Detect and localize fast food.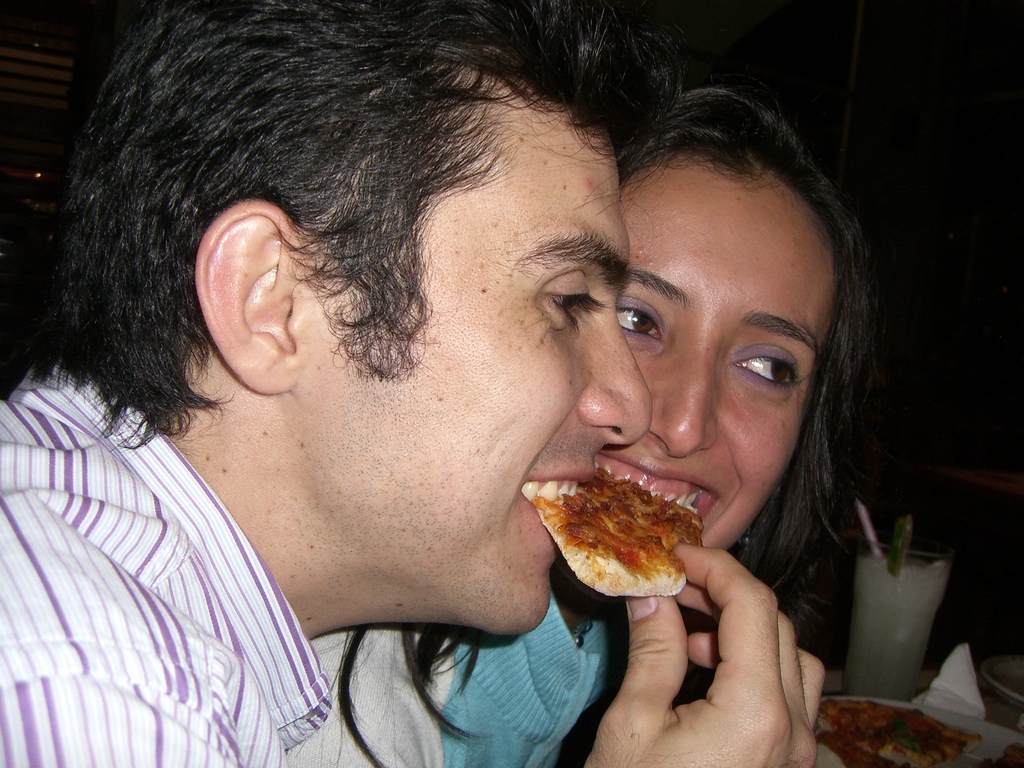
Localized at <box>532,454,705,606</box>.
